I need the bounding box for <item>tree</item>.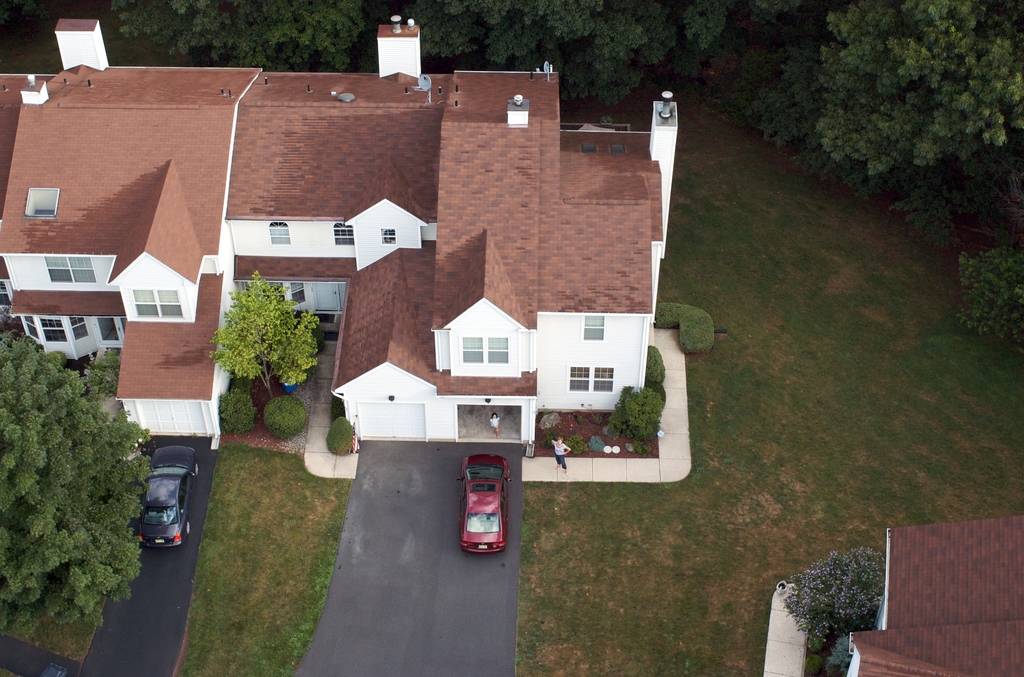
Here it is: l=209, t=268, r=325, b=395.
